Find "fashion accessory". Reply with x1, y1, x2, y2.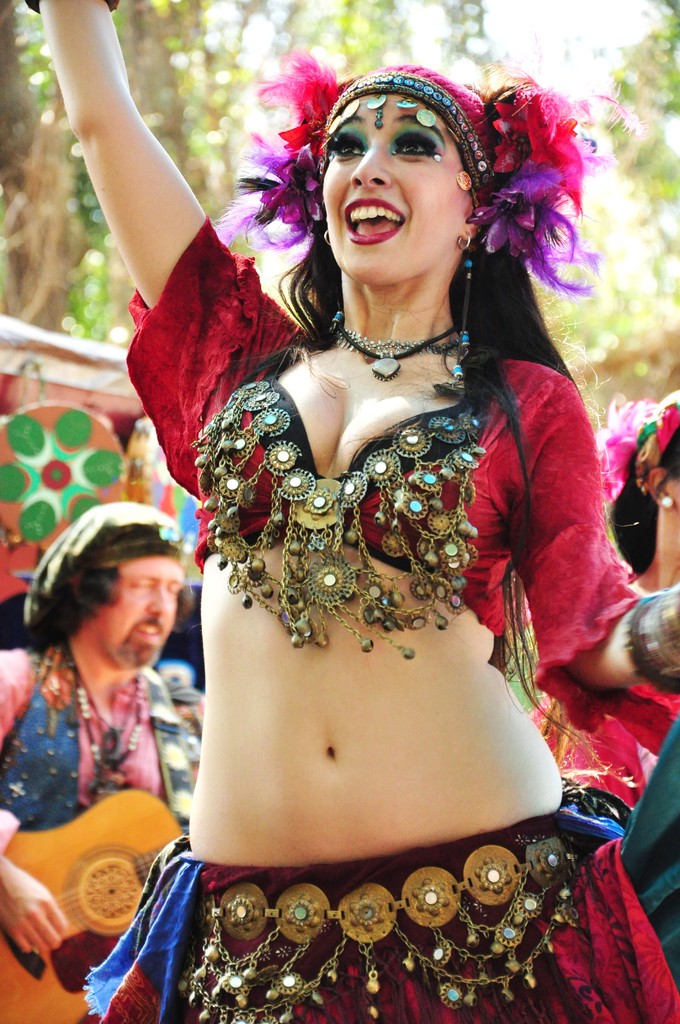
661, 497, 672, 511.
